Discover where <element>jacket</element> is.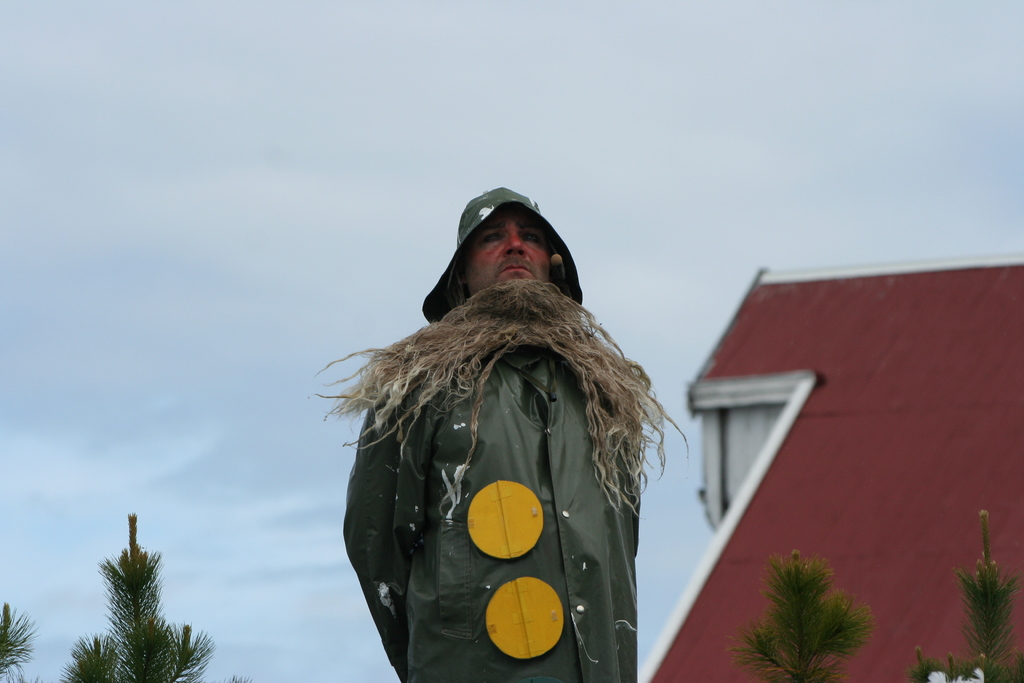
Discovered at detection(312, 293, 671, 670).
